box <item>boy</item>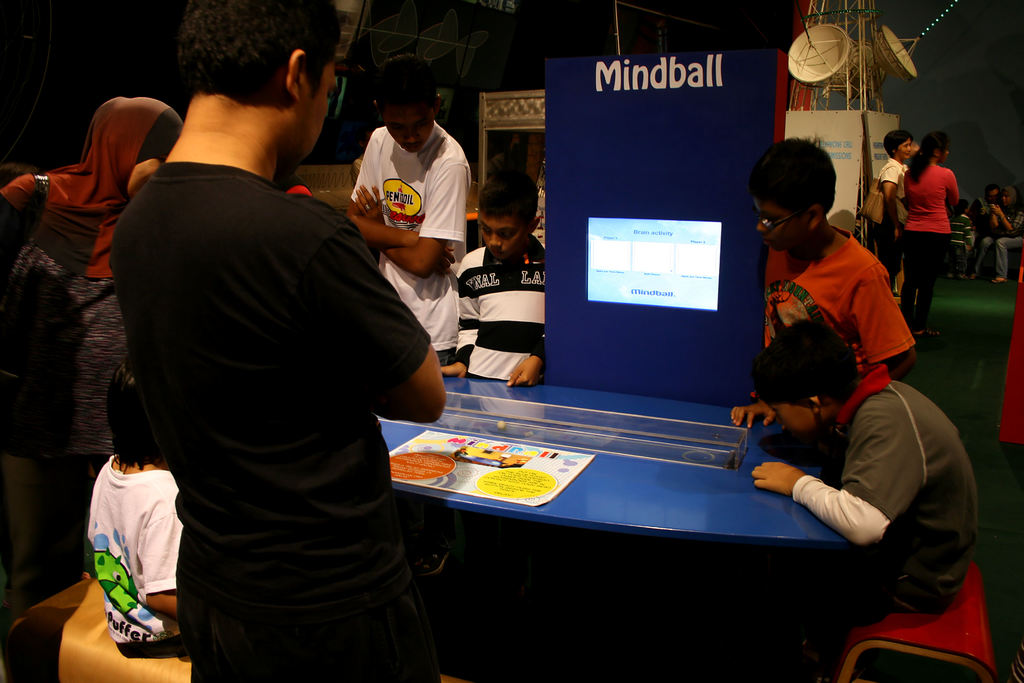
select_region(81, 351, 186, 660)
